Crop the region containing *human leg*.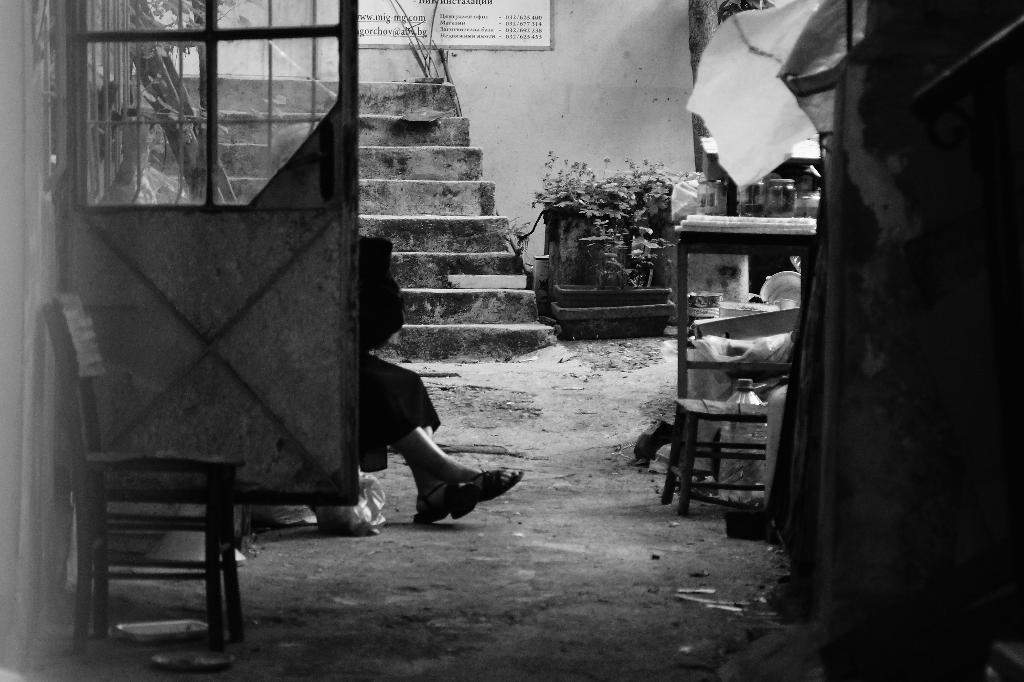
Crop region: 367/353/481/524.
